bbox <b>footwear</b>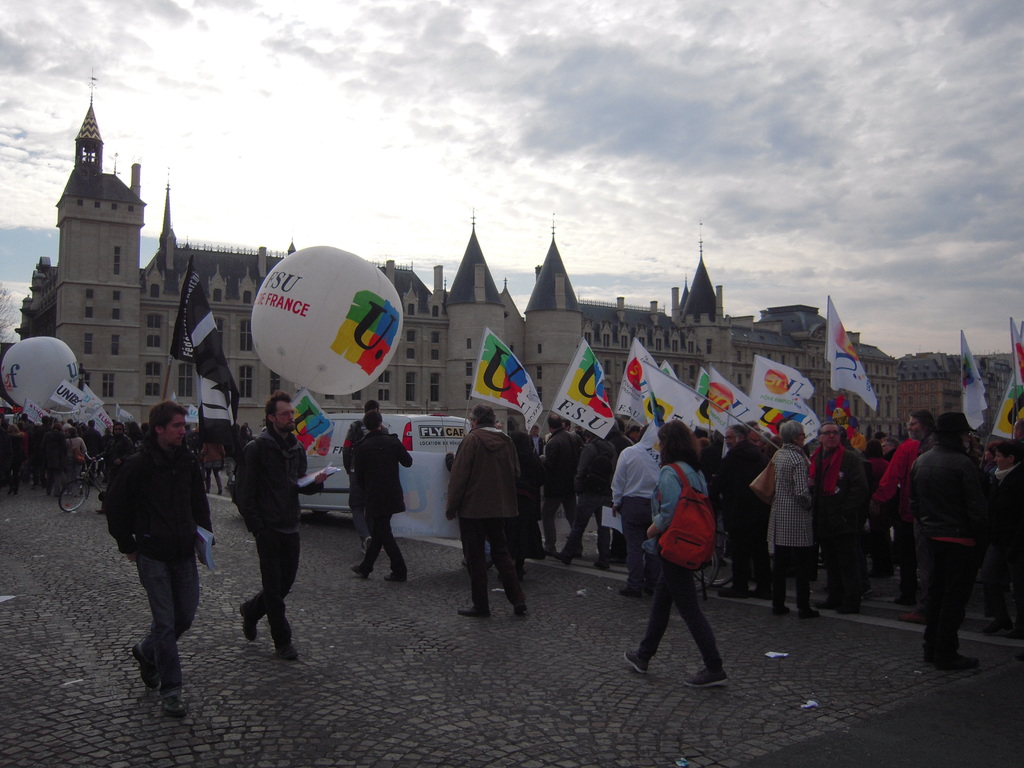
x1=238, y1=600, x2=255, y2=639
